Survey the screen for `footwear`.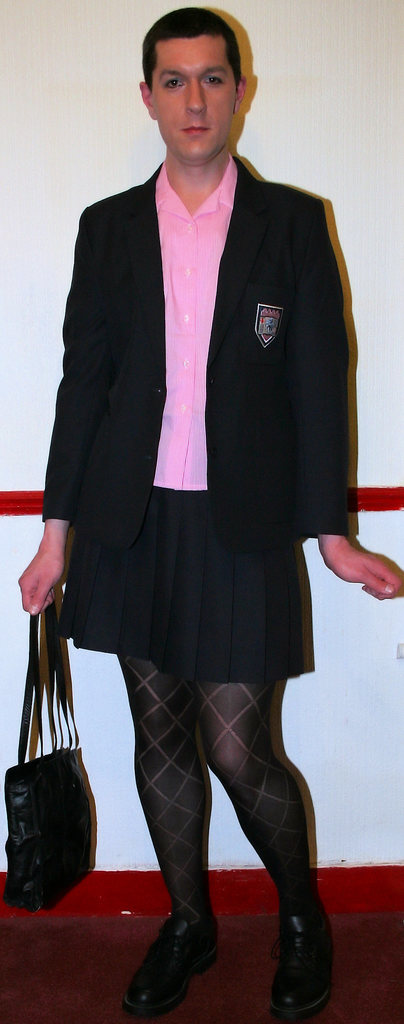
Survey found: detection(119, 920, 217, 1018).
